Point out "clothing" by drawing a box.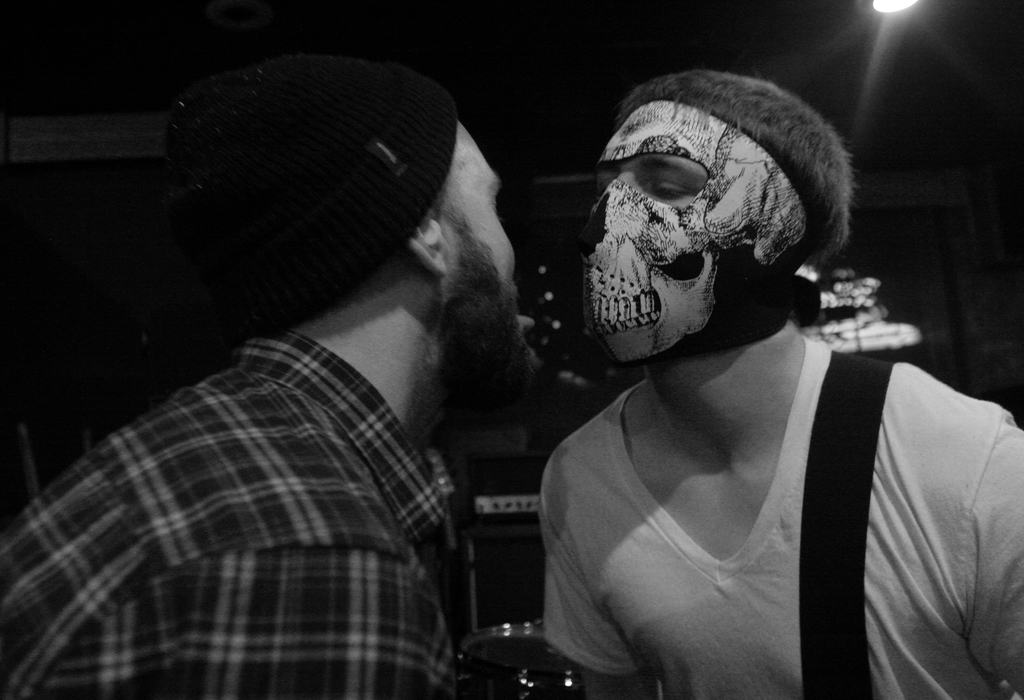
select_region(511, 273, 1002, 699).
